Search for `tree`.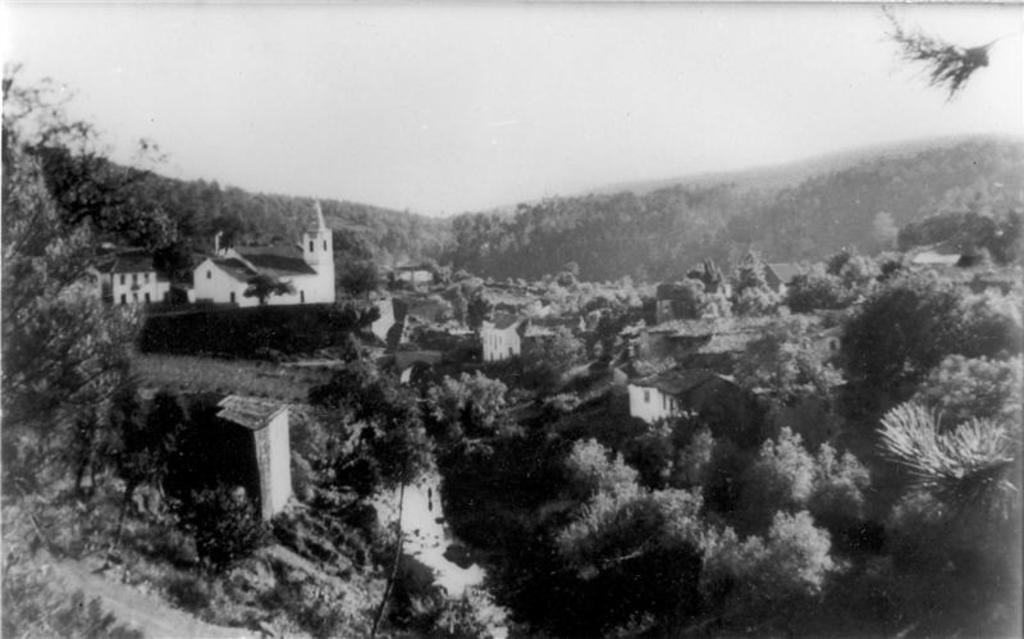
Found at 700/501/831/638.
